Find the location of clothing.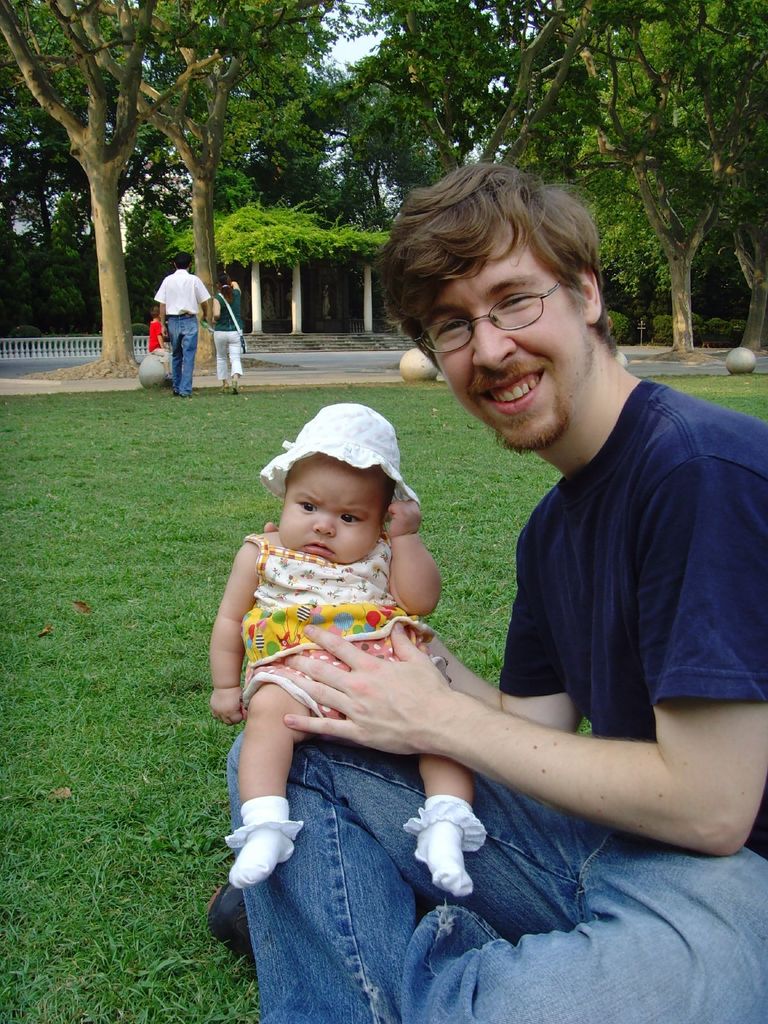
Location: 205,287,254,385.
